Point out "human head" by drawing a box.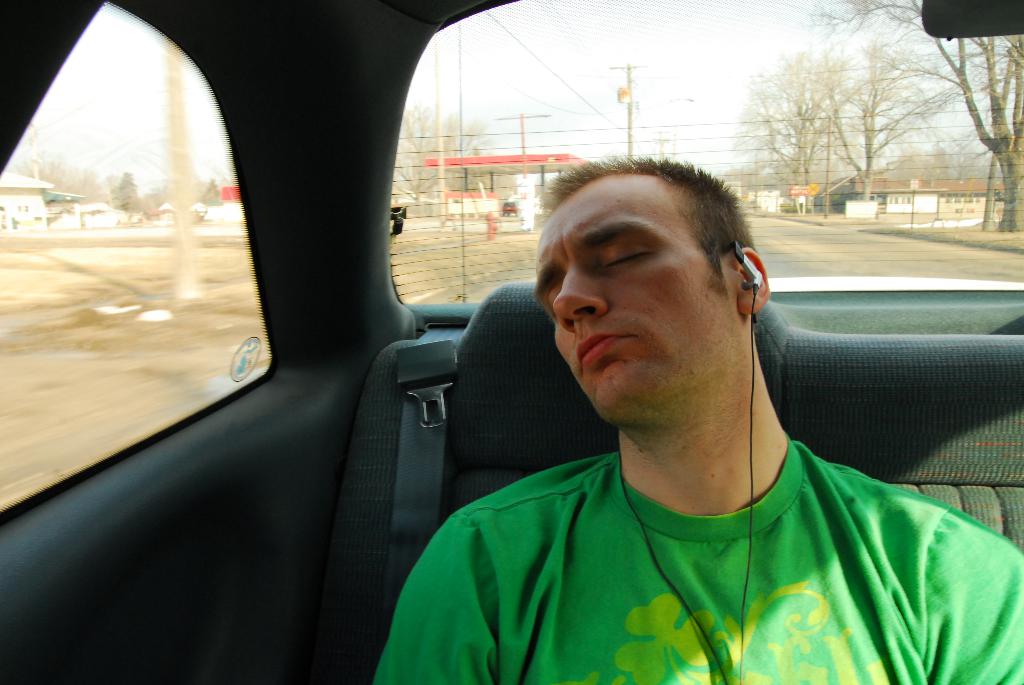
541 142 764 392.
